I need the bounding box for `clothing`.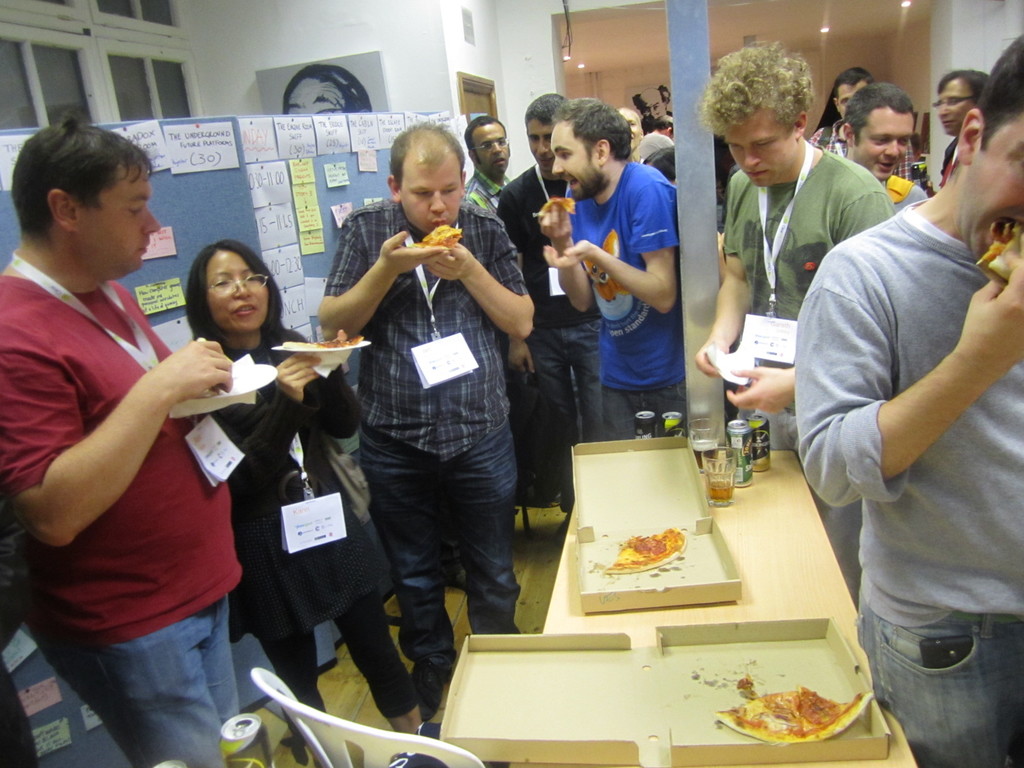
Here it is: {"x1": 797, "y1": 194, "x2": 1023, "y2": 767}.
